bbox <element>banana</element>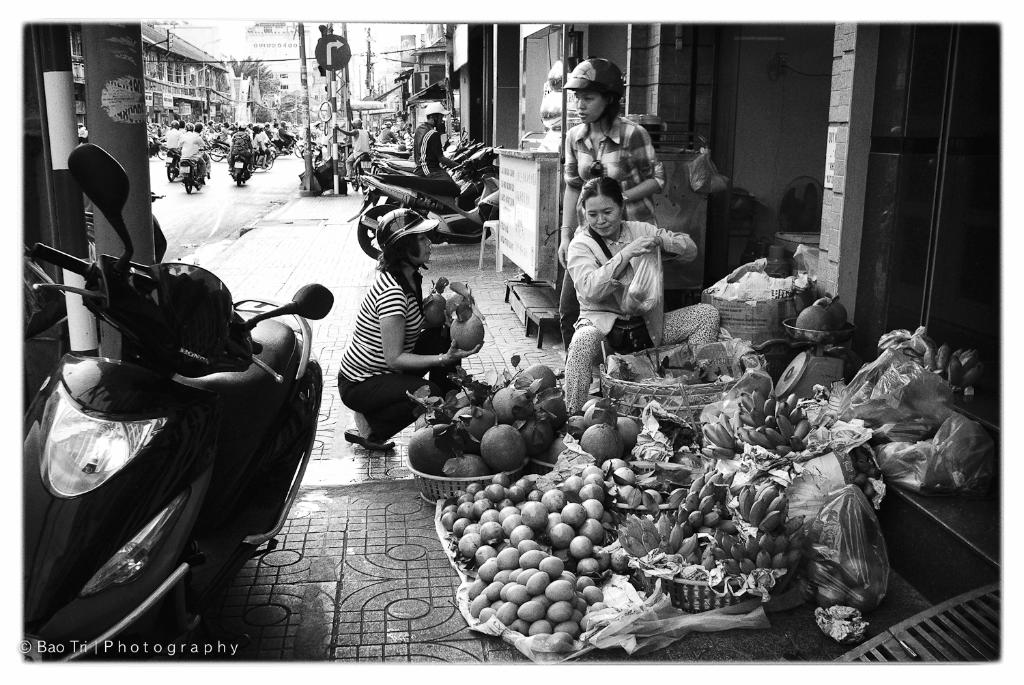
775:411:793:435
